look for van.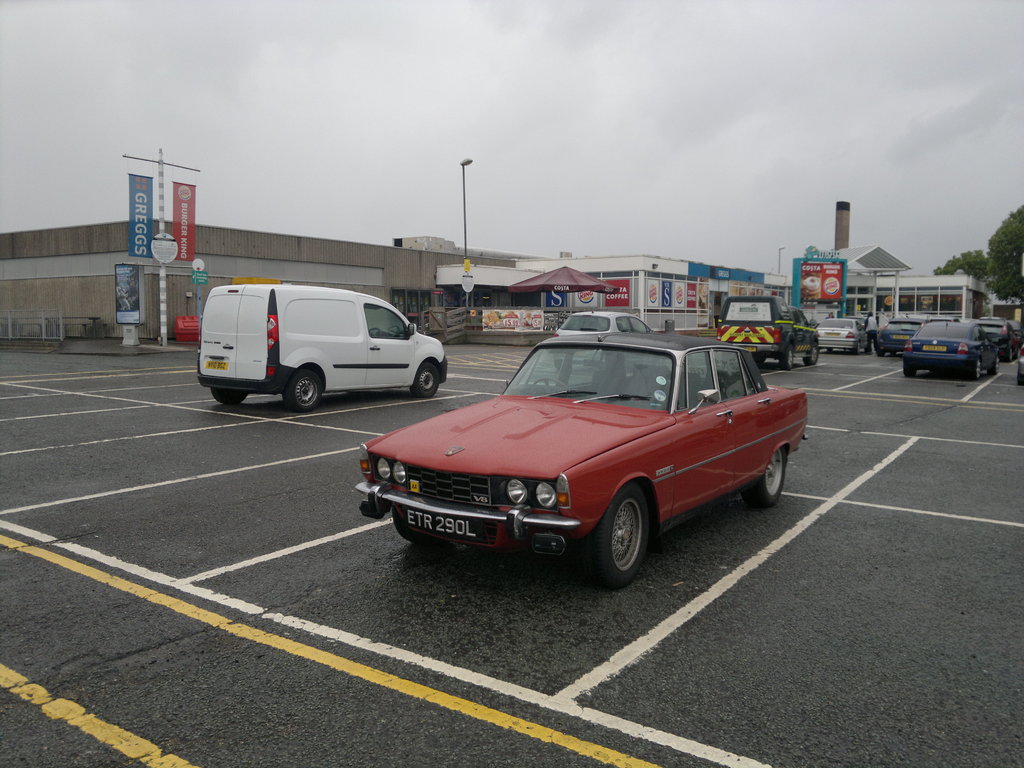
Found: region(198, 284, 448, 410).
